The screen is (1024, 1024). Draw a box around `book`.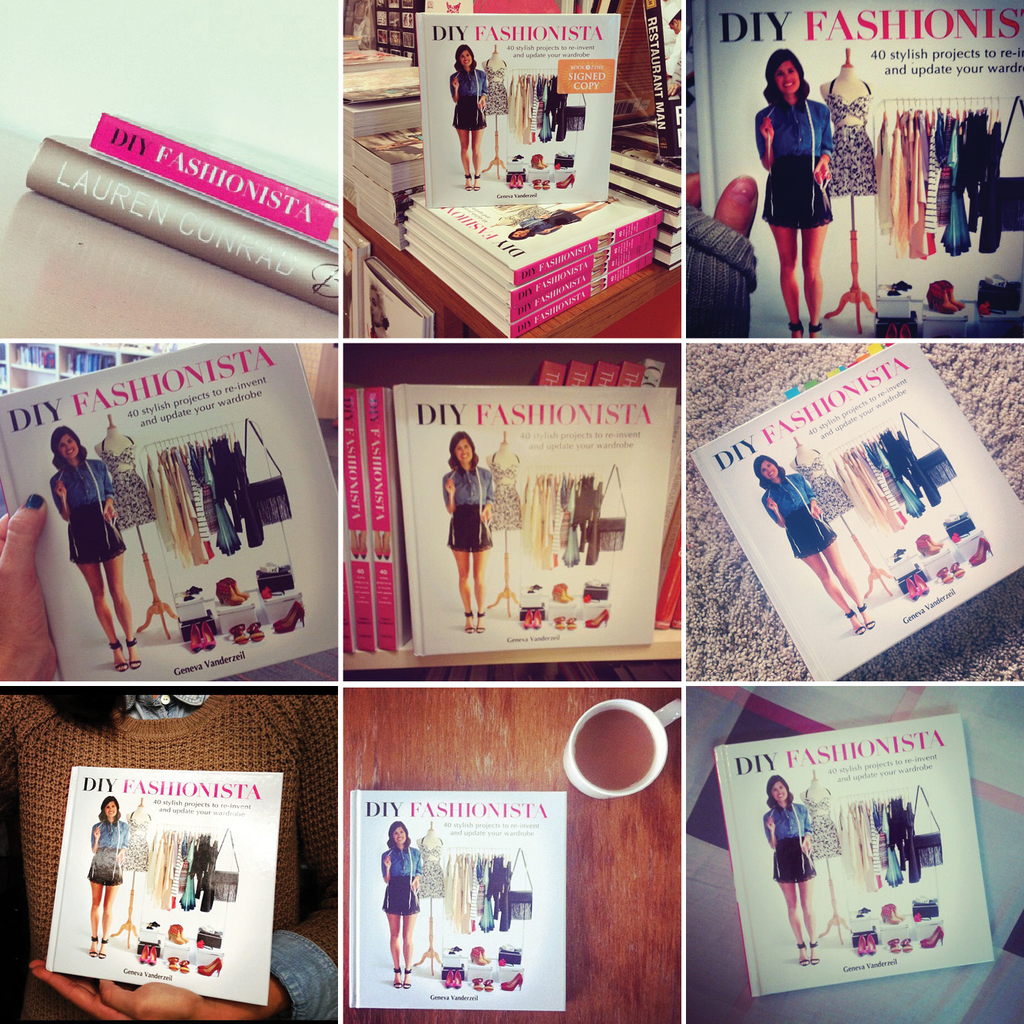
rect(687, 341, 1023, 680).
